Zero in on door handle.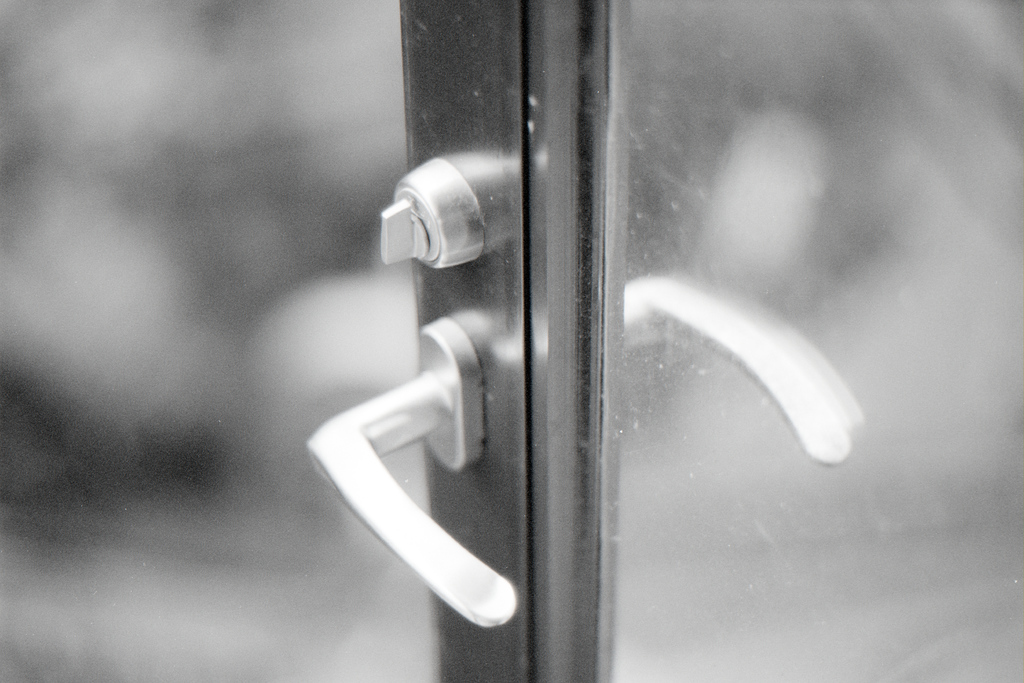
Zeroed in: (372, 152, 486, 275).
